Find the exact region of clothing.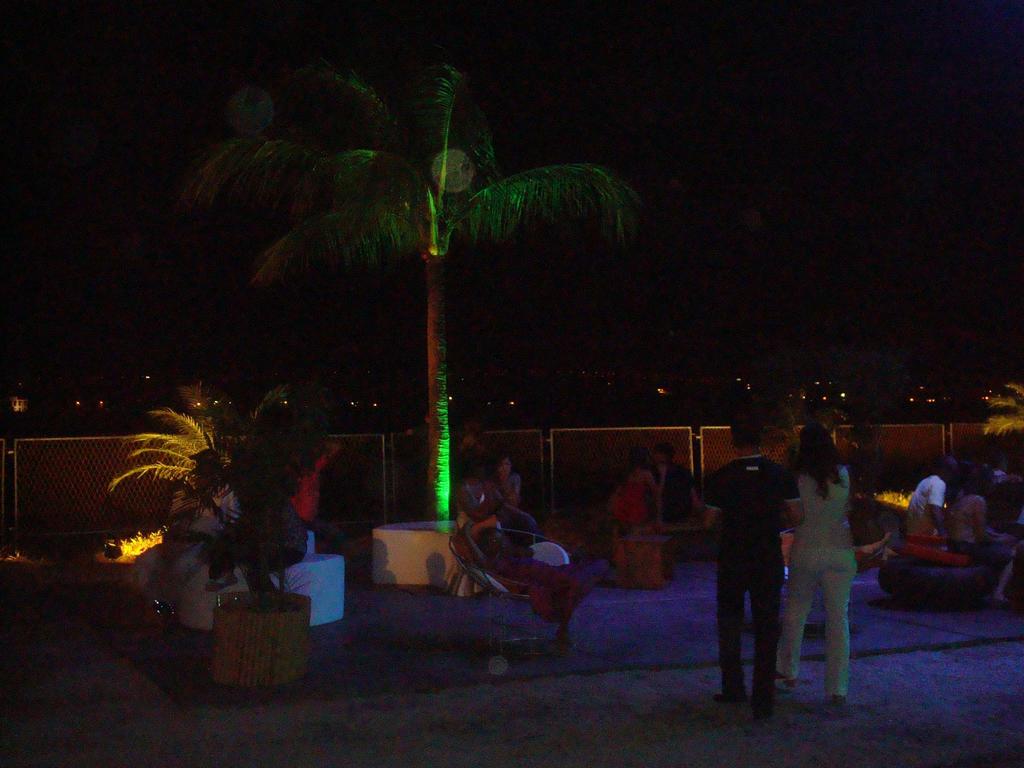
Exact region: [left=947, top=491, right=1020, bottom=573].
